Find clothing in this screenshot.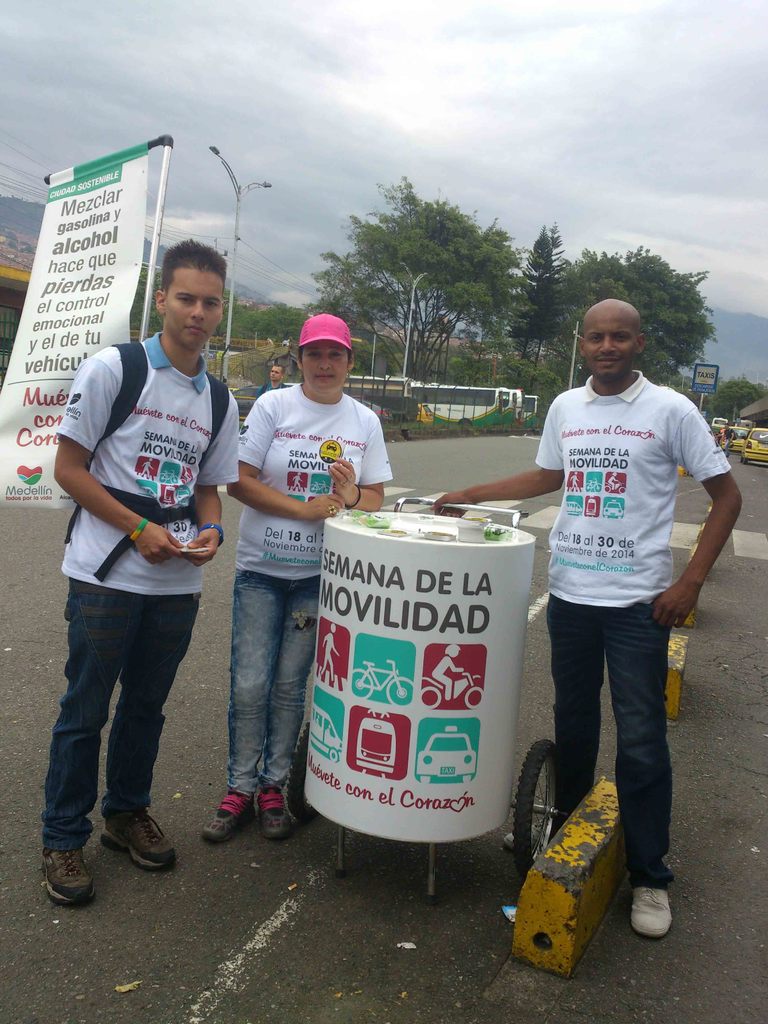
The bounding box for clothing is region(228, 384, 394, 588).
